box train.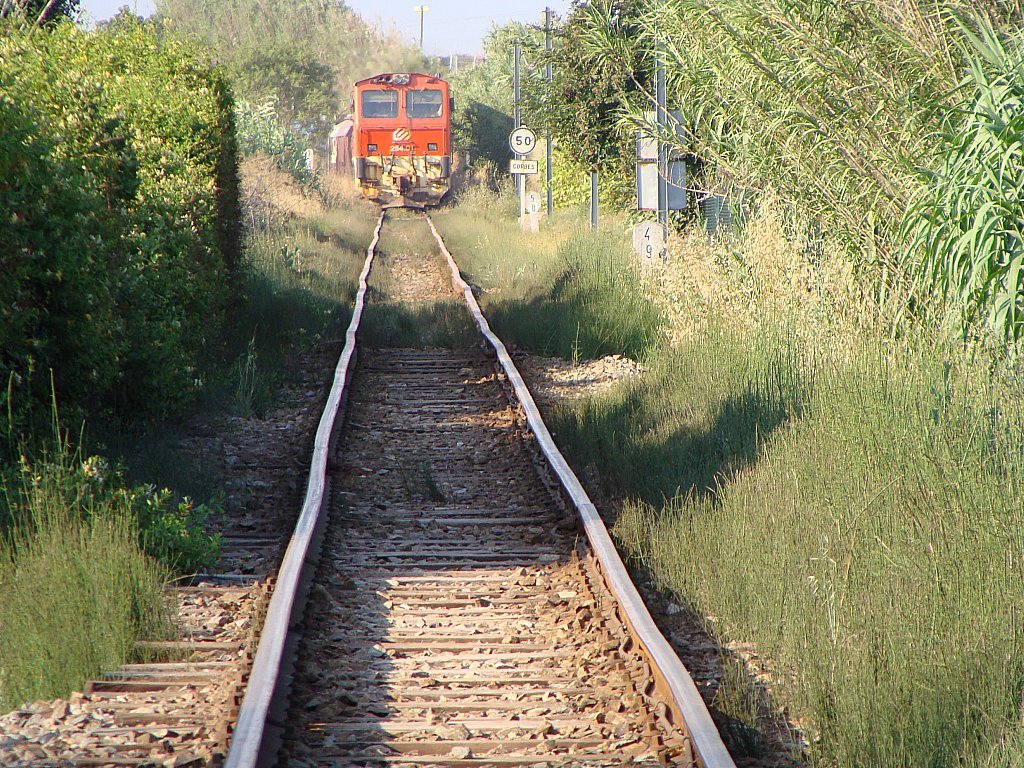
(330, 70, 455, 204).
